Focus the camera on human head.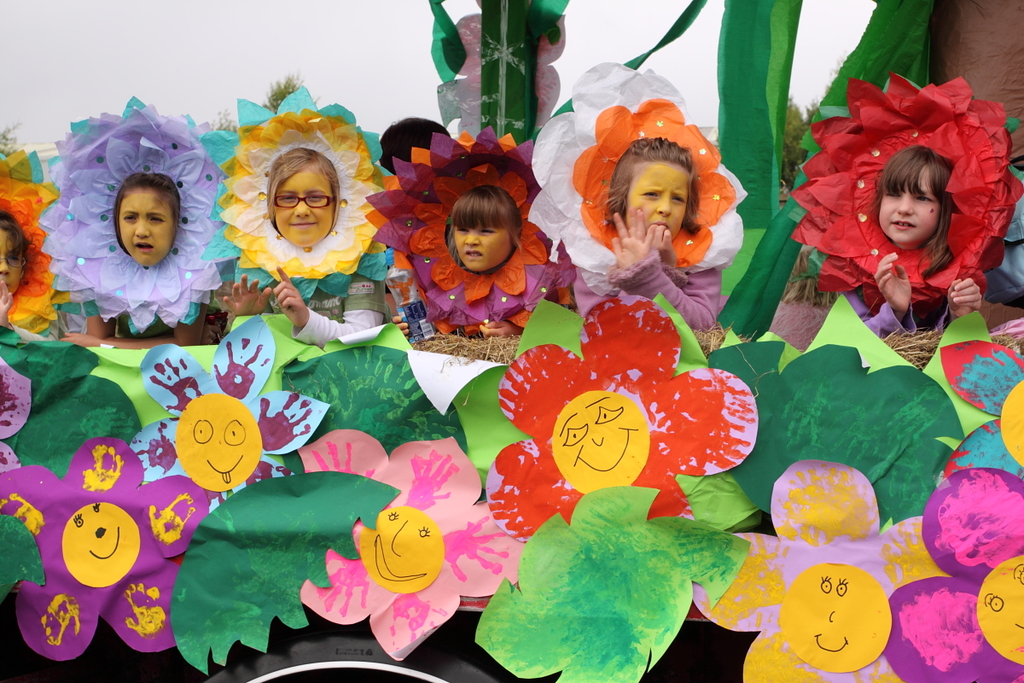
Focus region: 874:143:957:251.
